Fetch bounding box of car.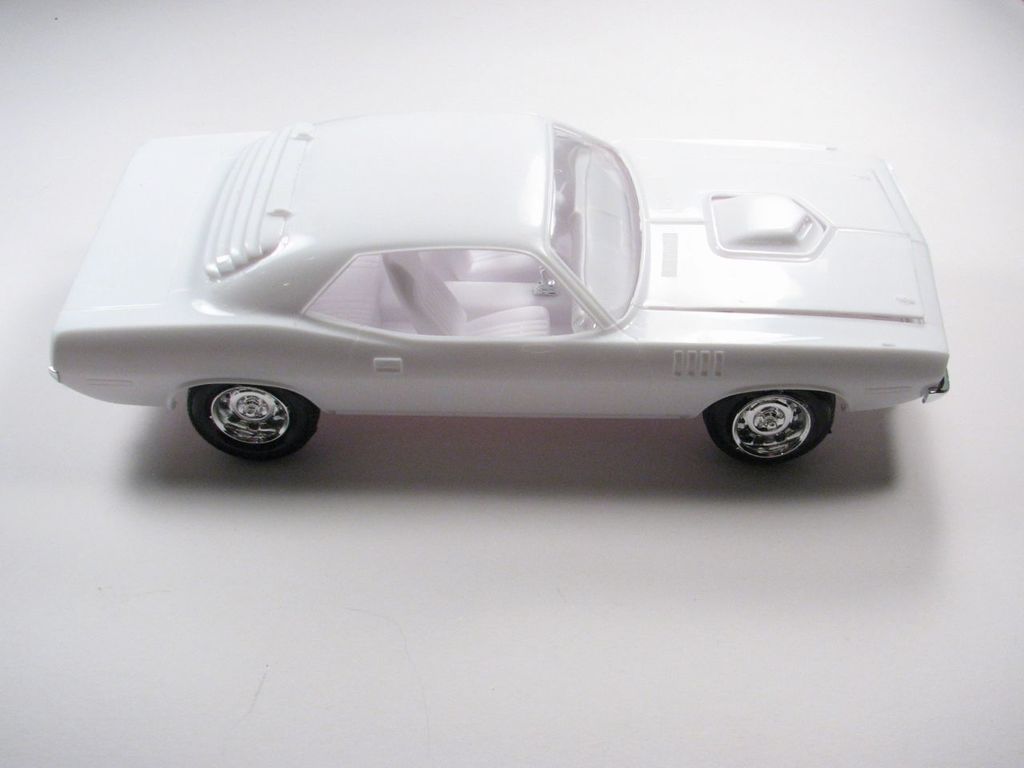
Bbox: (x1=42, y1=107, x2=949, y2=472).
